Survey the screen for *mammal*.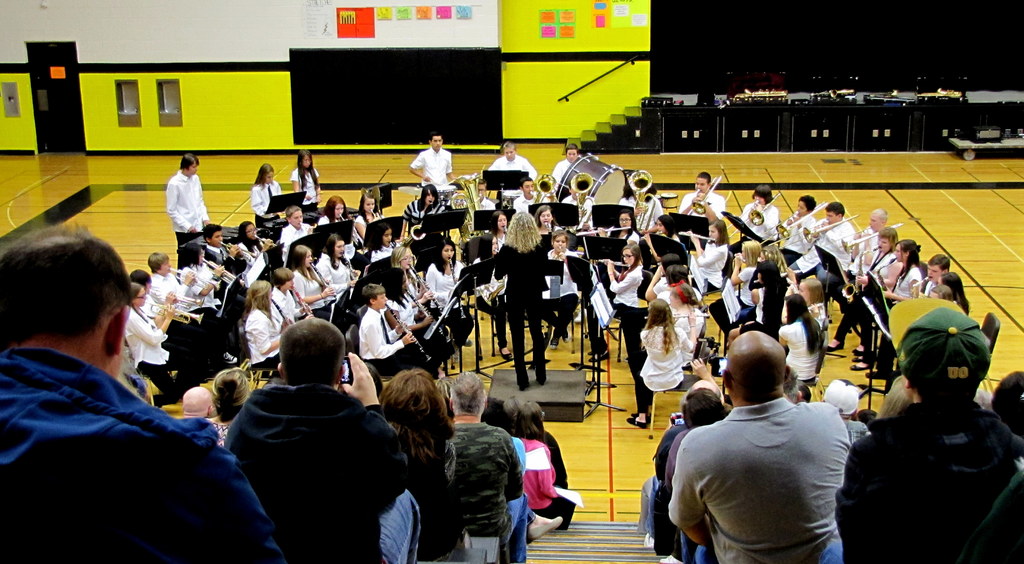
Survey found: BBox(488, 139, 540, 198).
